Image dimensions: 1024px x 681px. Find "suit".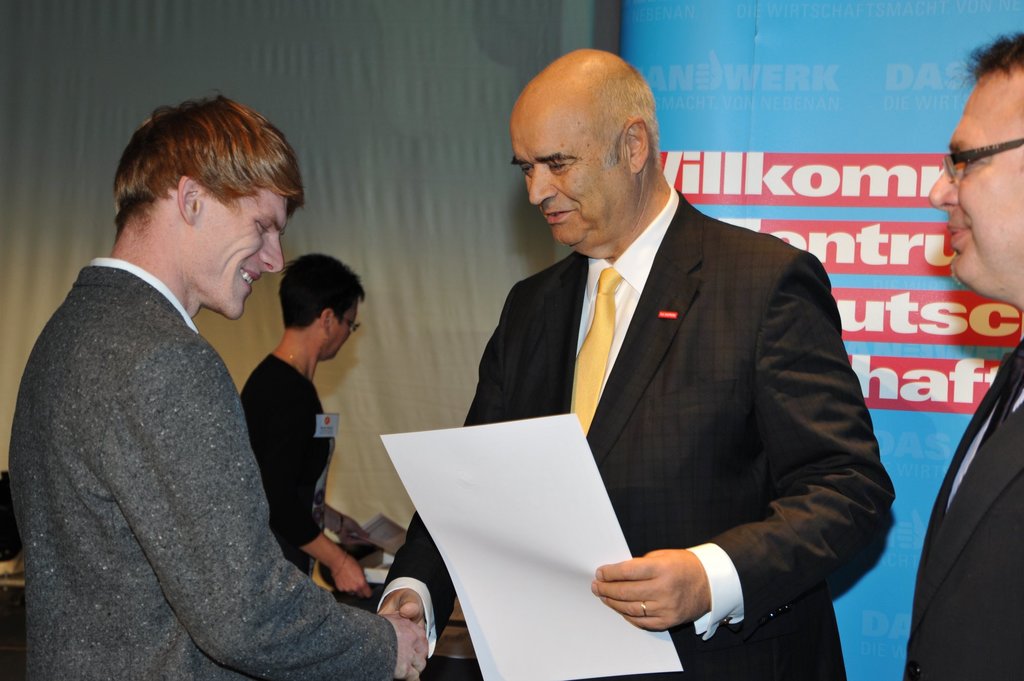
bbox=(10, 255, 396, 680).
